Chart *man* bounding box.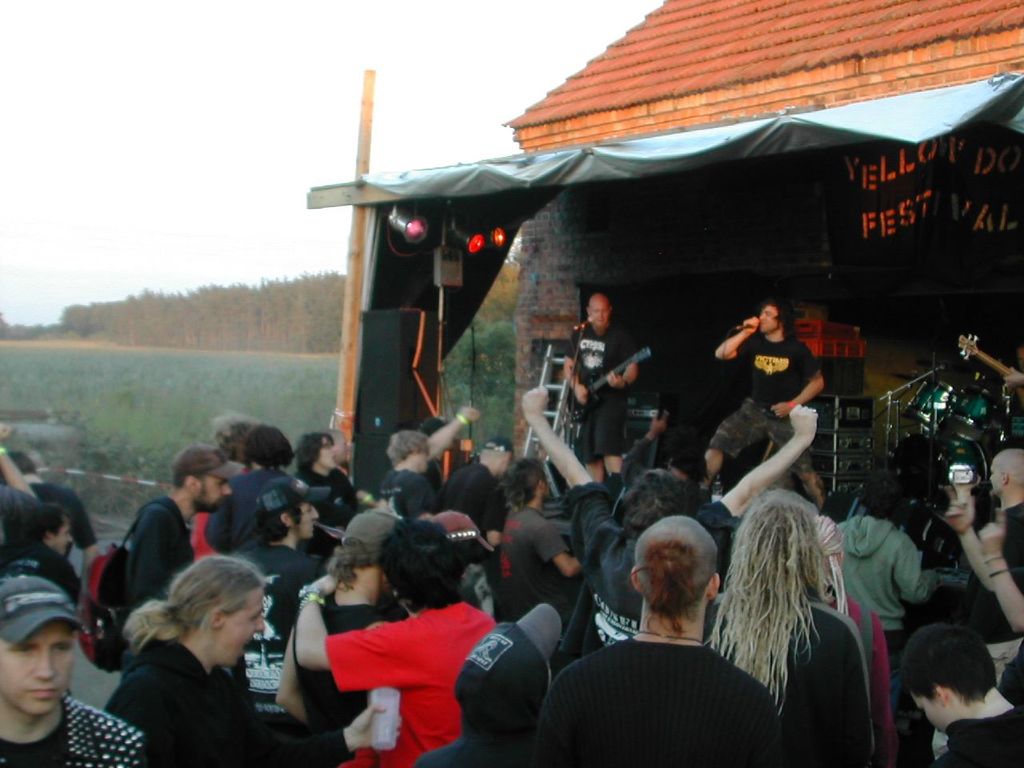
Charted: rect(501, 458, 574, 608).
